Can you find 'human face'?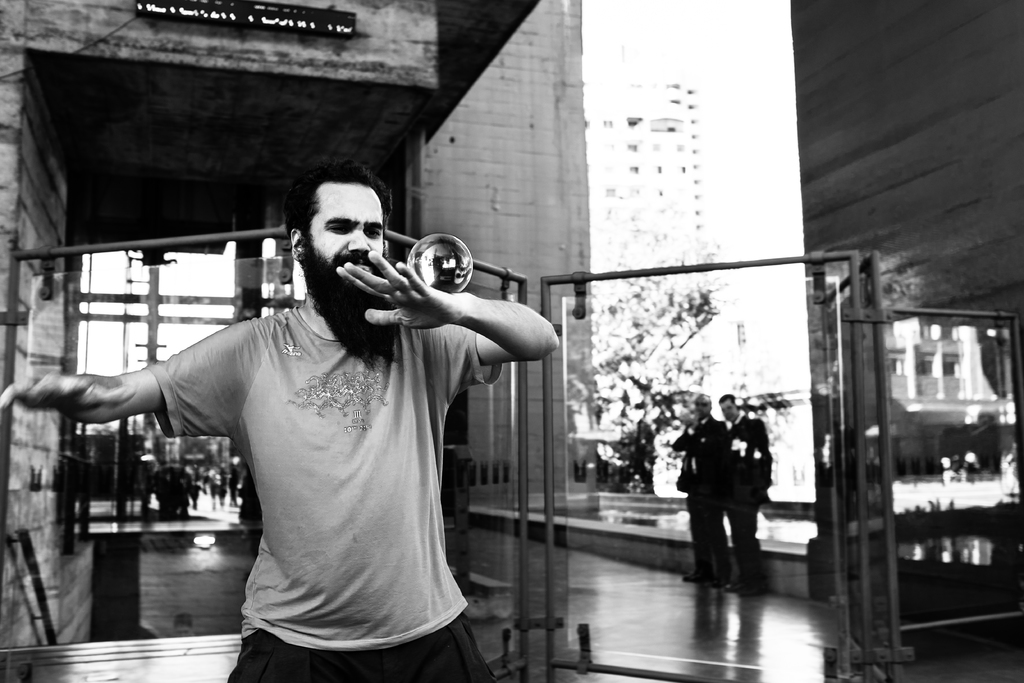
Yes, bounding box: 720:401:740:422.
